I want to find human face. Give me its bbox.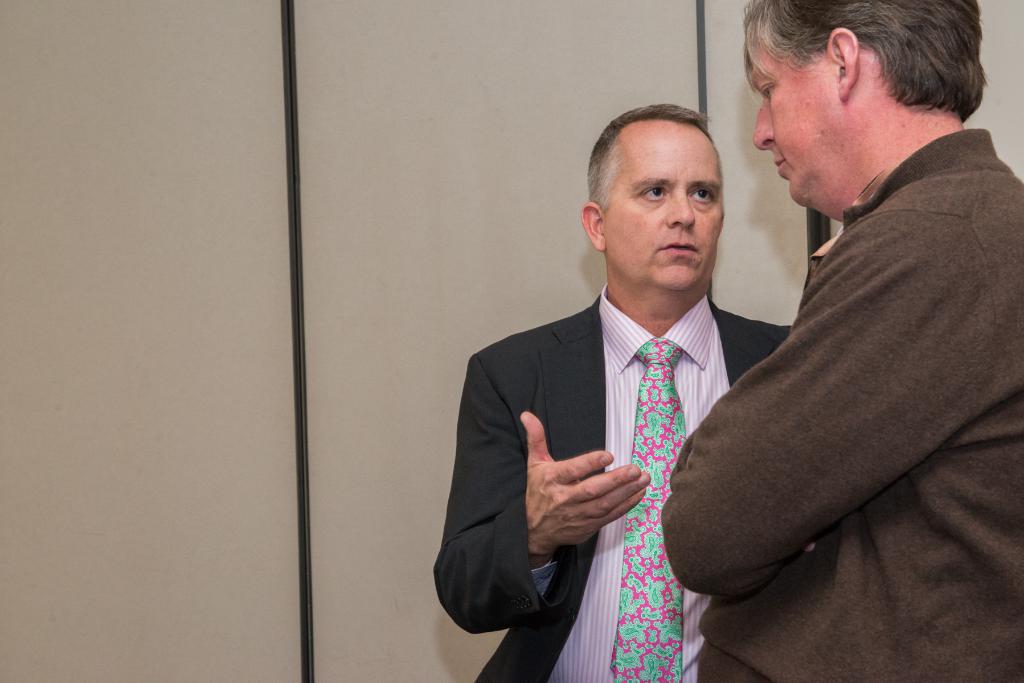
BBox(748, 26, 840, 213).
